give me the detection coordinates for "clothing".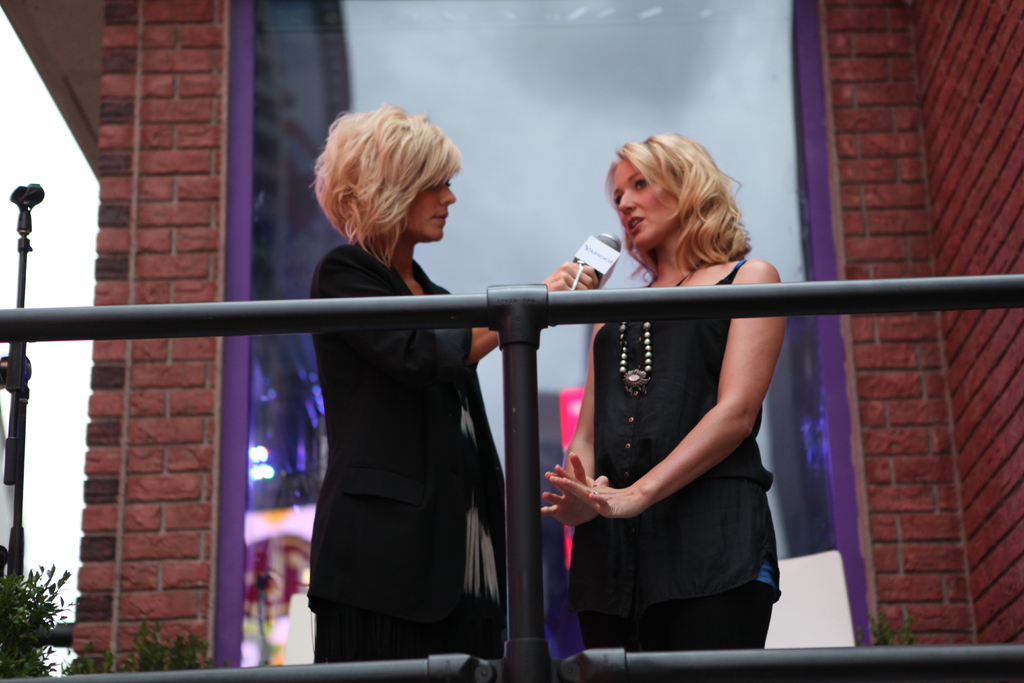
(x1=305, y1=238, x2=510, y2=670).
